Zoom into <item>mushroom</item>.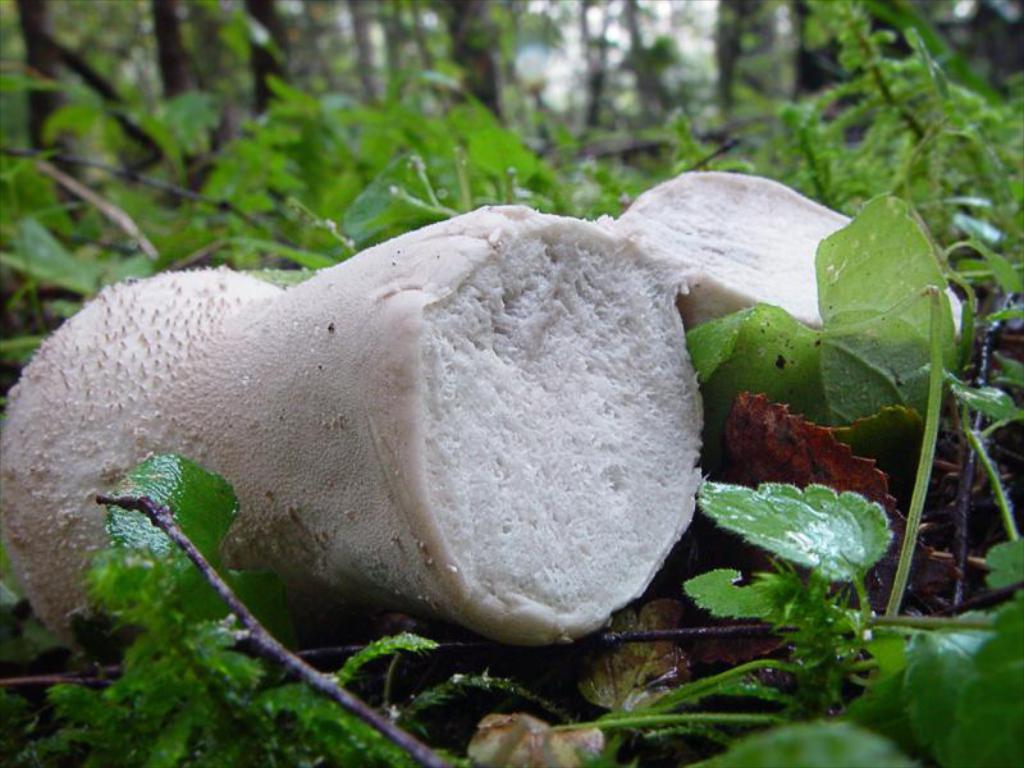
Zoom target: BBox(618, 170, 966, 346).
